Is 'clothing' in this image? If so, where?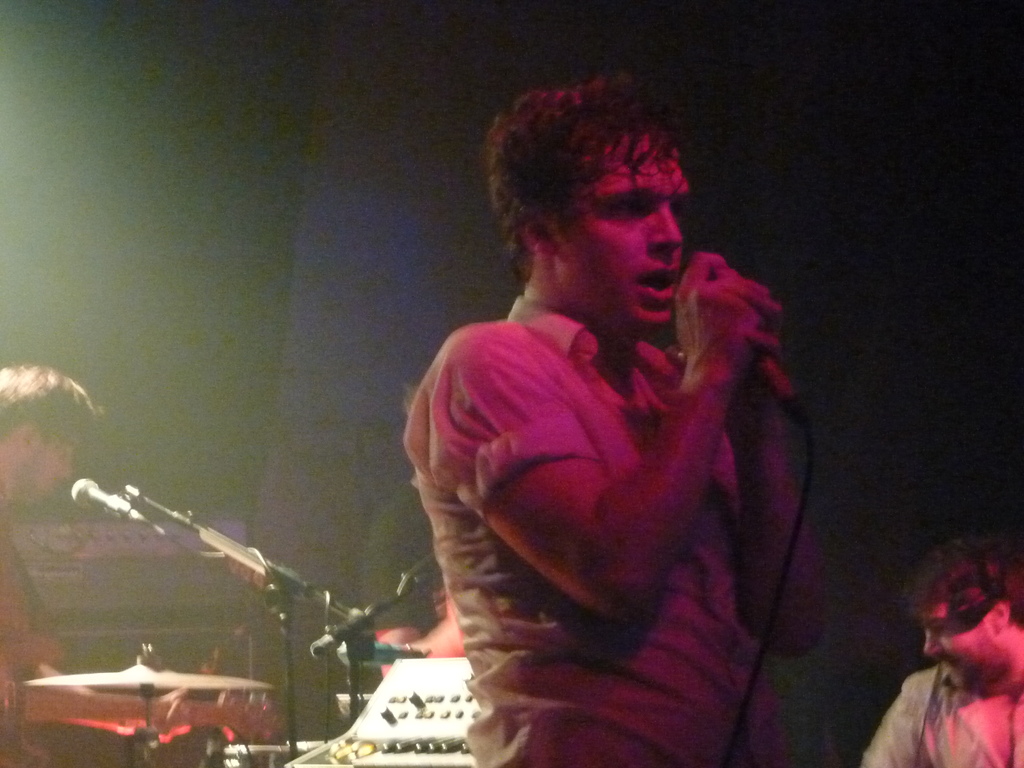
Yes, at 0,503,61,767.
